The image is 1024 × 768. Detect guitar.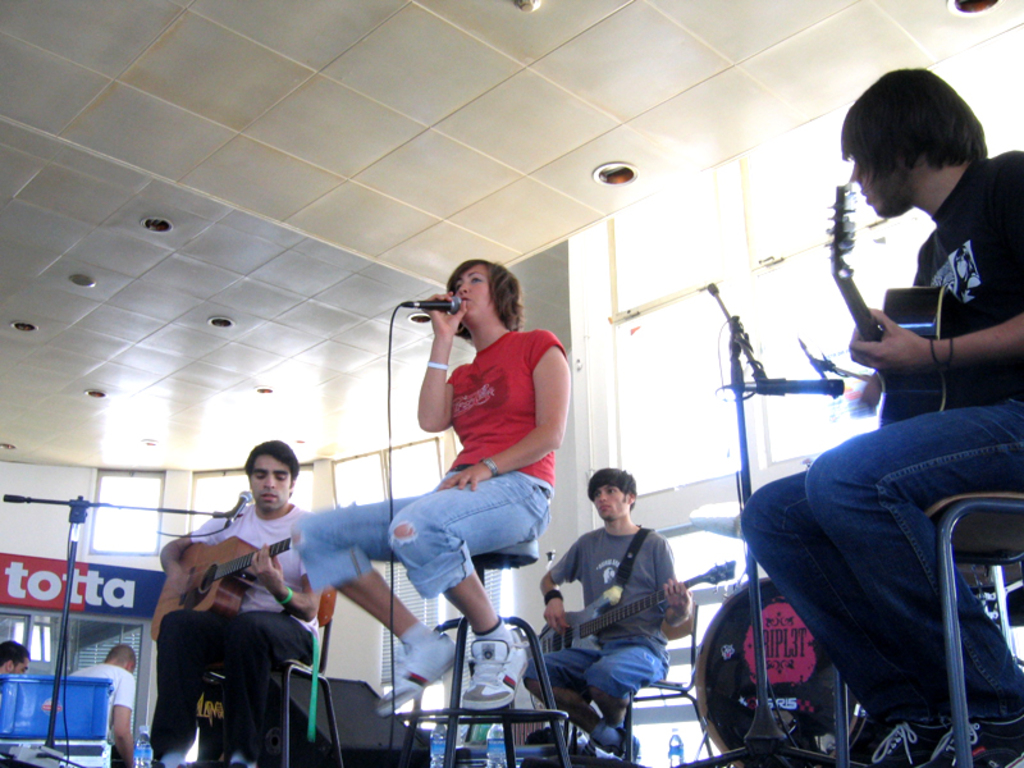
Detection: select_region(820, 173, 977, 442).
